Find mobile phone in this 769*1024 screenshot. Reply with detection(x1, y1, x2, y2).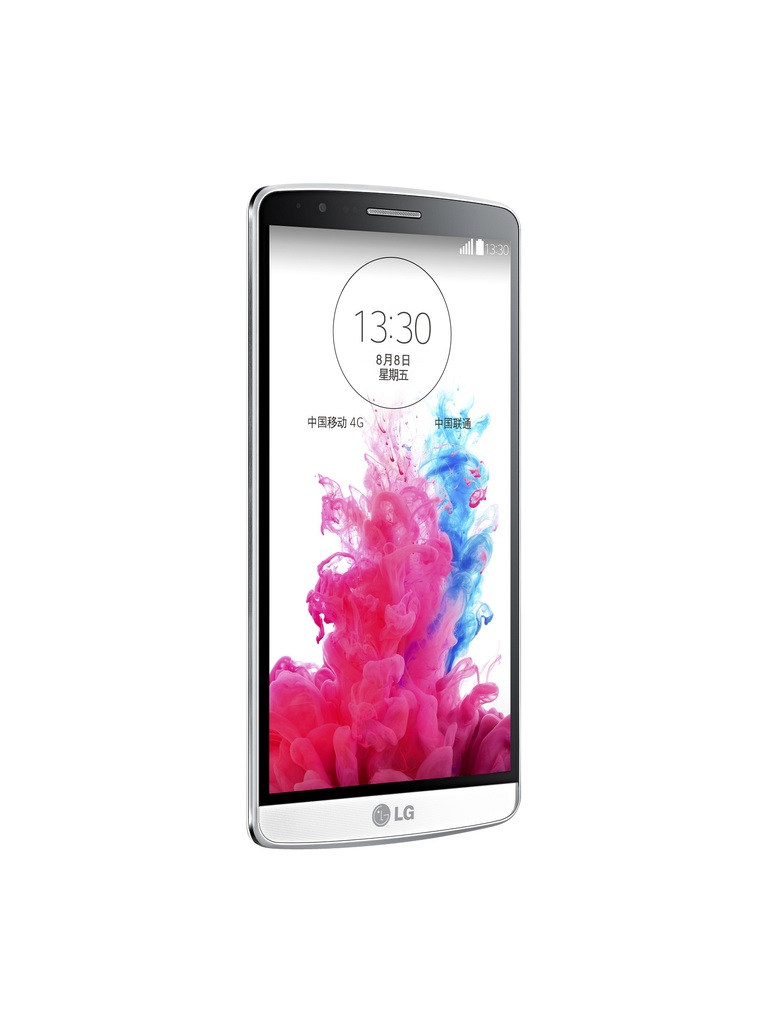
detection(245, 180, 526, 854).
